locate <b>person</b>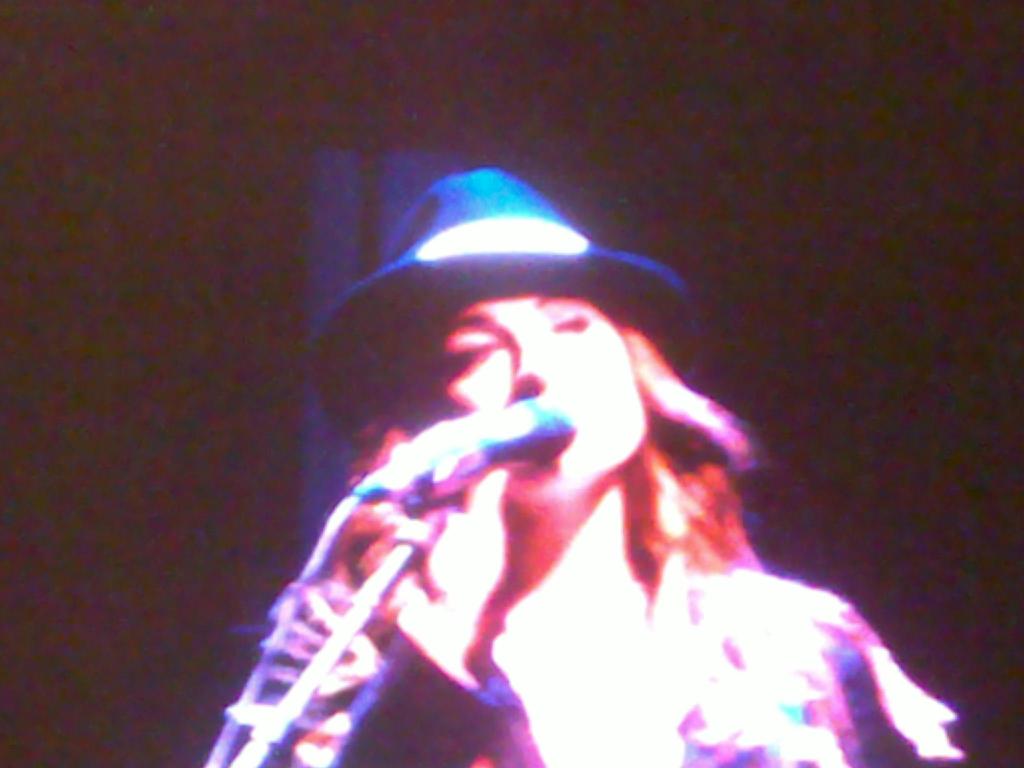
(left=205, top=168, right=949, bottom=767)
